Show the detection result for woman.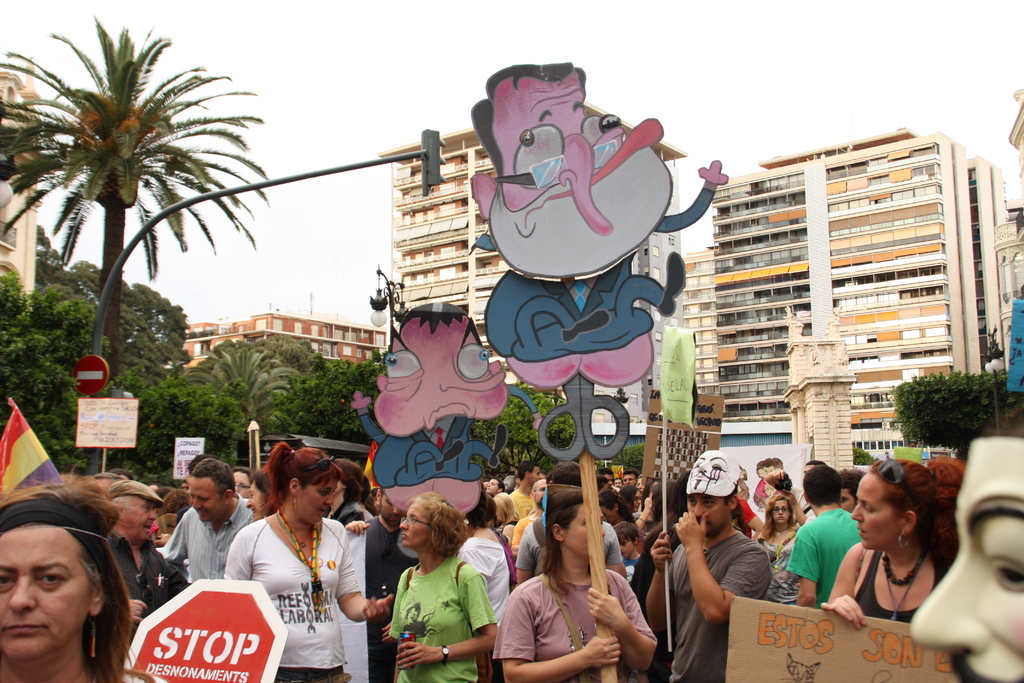
[x1=244, y1=468, x2=279, y2=522].
